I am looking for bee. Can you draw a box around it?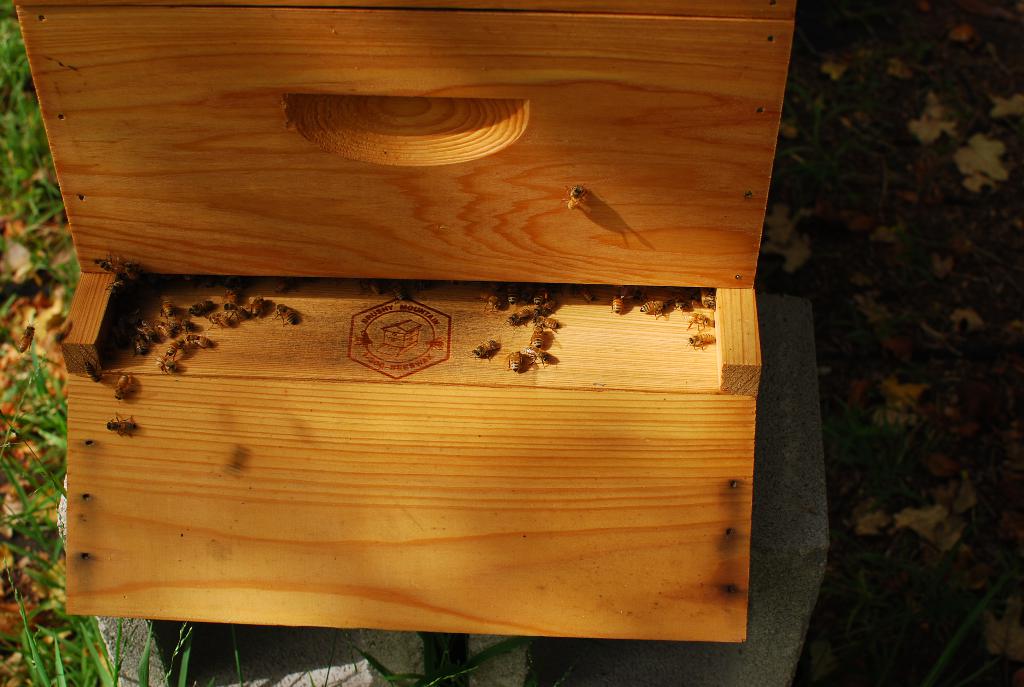
Sure, the bounding box is bbox(225, 289, 243, 305).
